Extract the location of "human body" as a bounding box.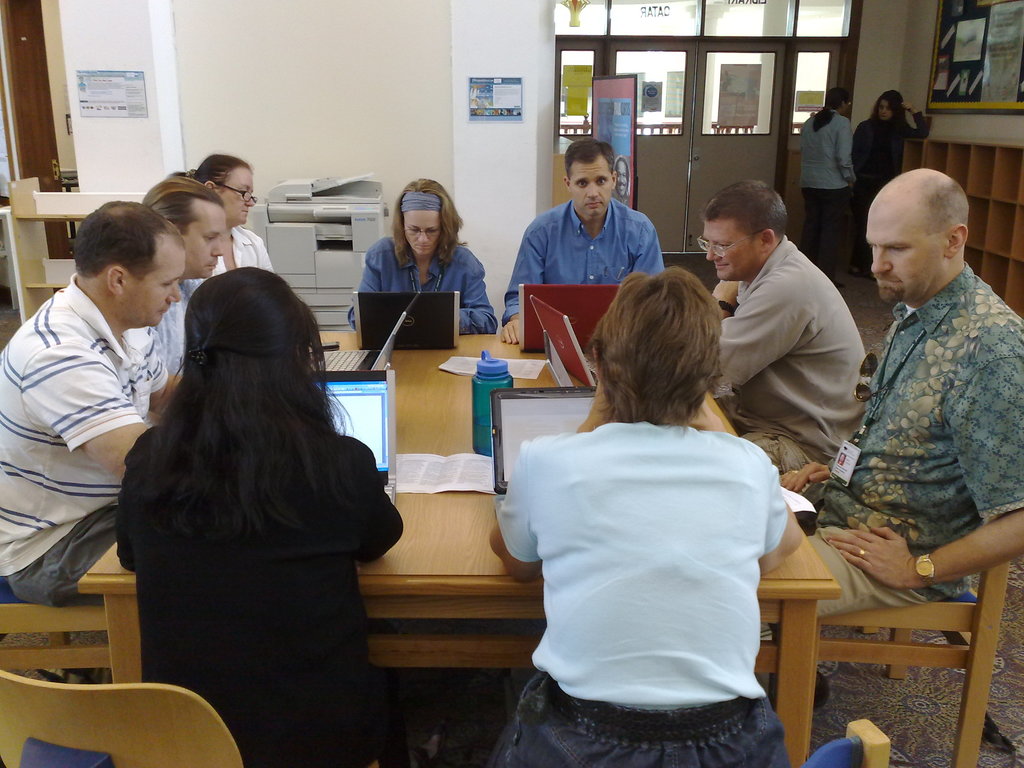
(x1=342, y1=172, x2=501, y2=333).
